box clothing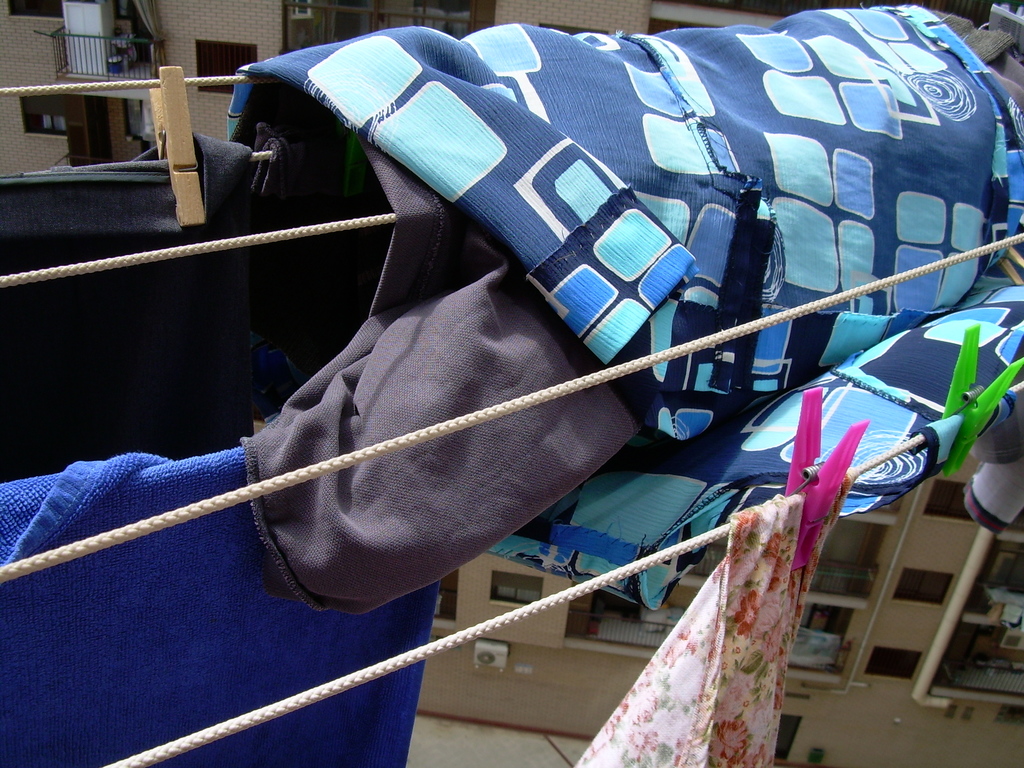
Rect(572, 470, 843, 762)
